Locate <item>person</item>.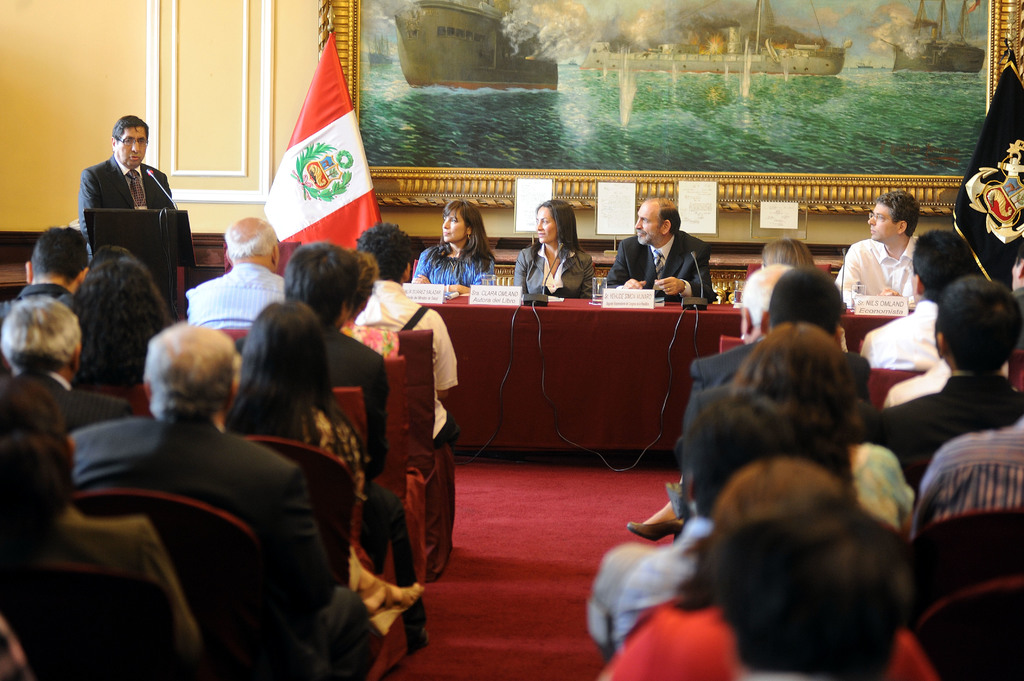
Bounding box: [x1=861, y1=229, x2=979, y2=369].
